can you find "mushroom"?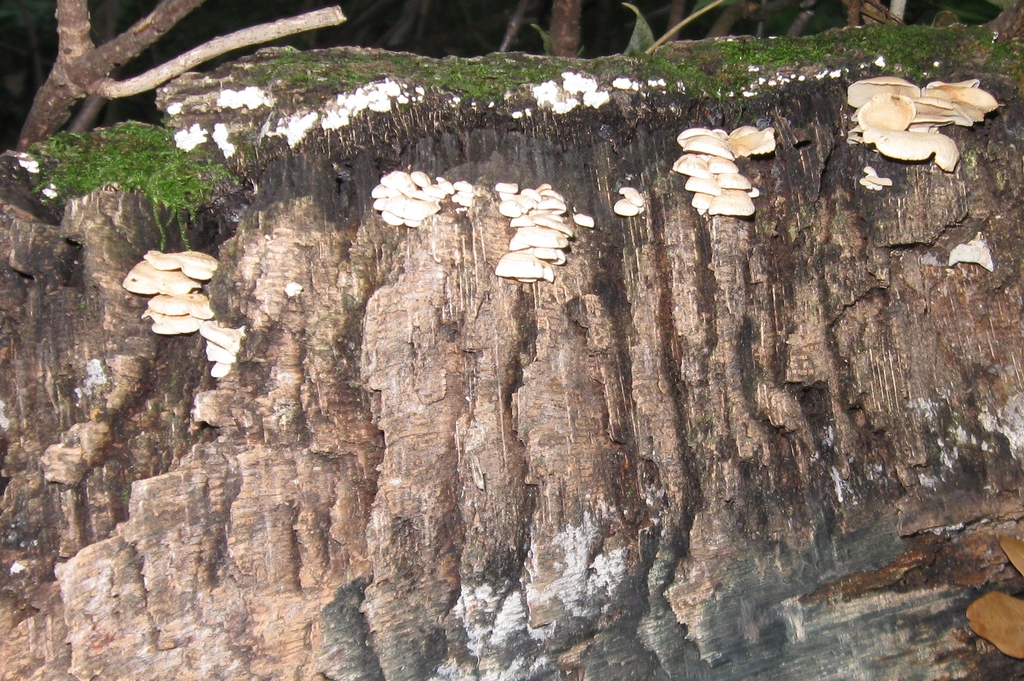
Yes, bounding box: bbox=(858, 167, 892, 195).
